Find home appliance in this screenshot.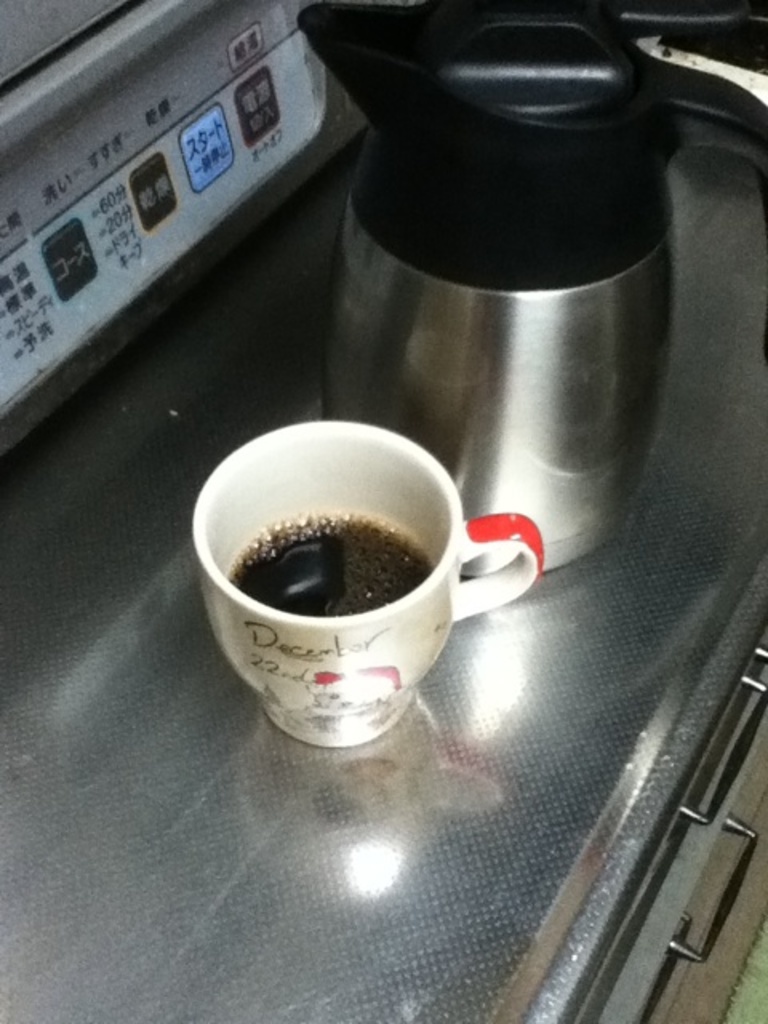
The bounding box for home appliance is (0,0,328,434).
